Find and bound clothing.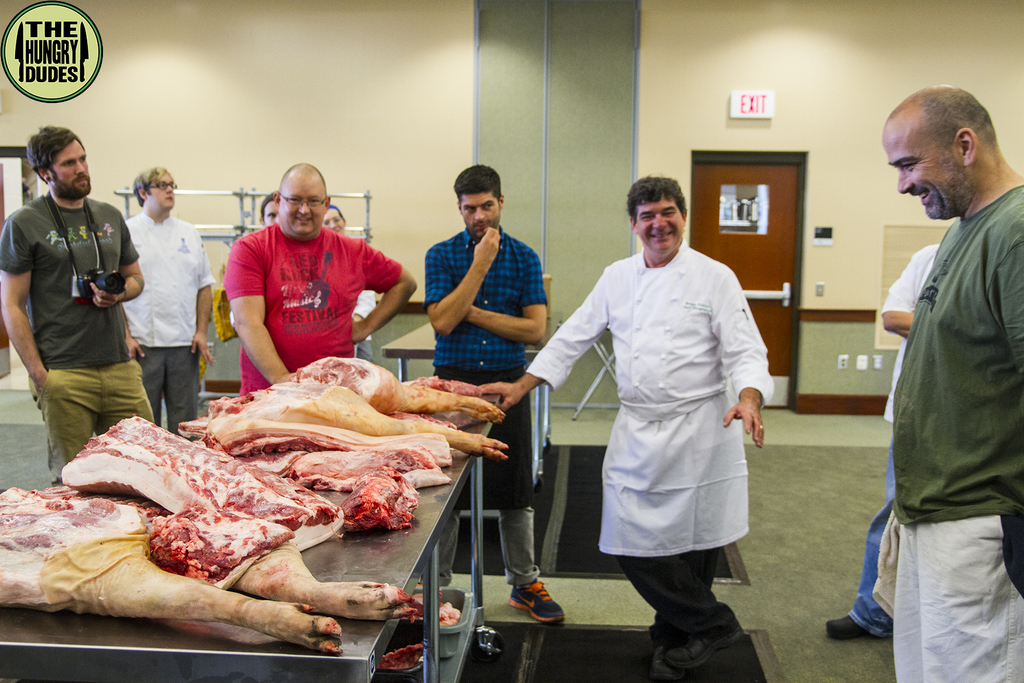
Bound: 889 184 1023 682.
